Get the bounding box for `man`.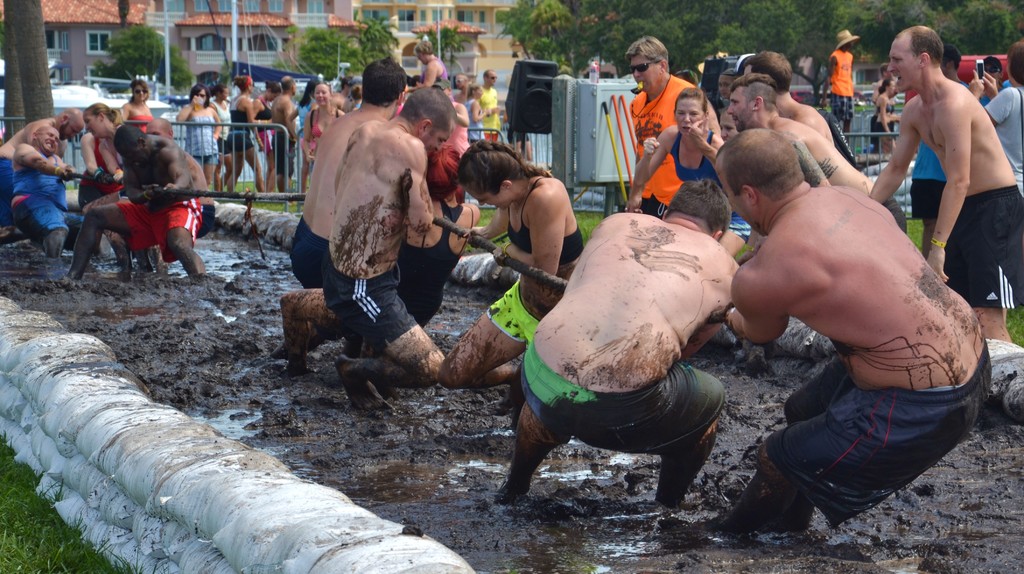
(472,62,507,139).
